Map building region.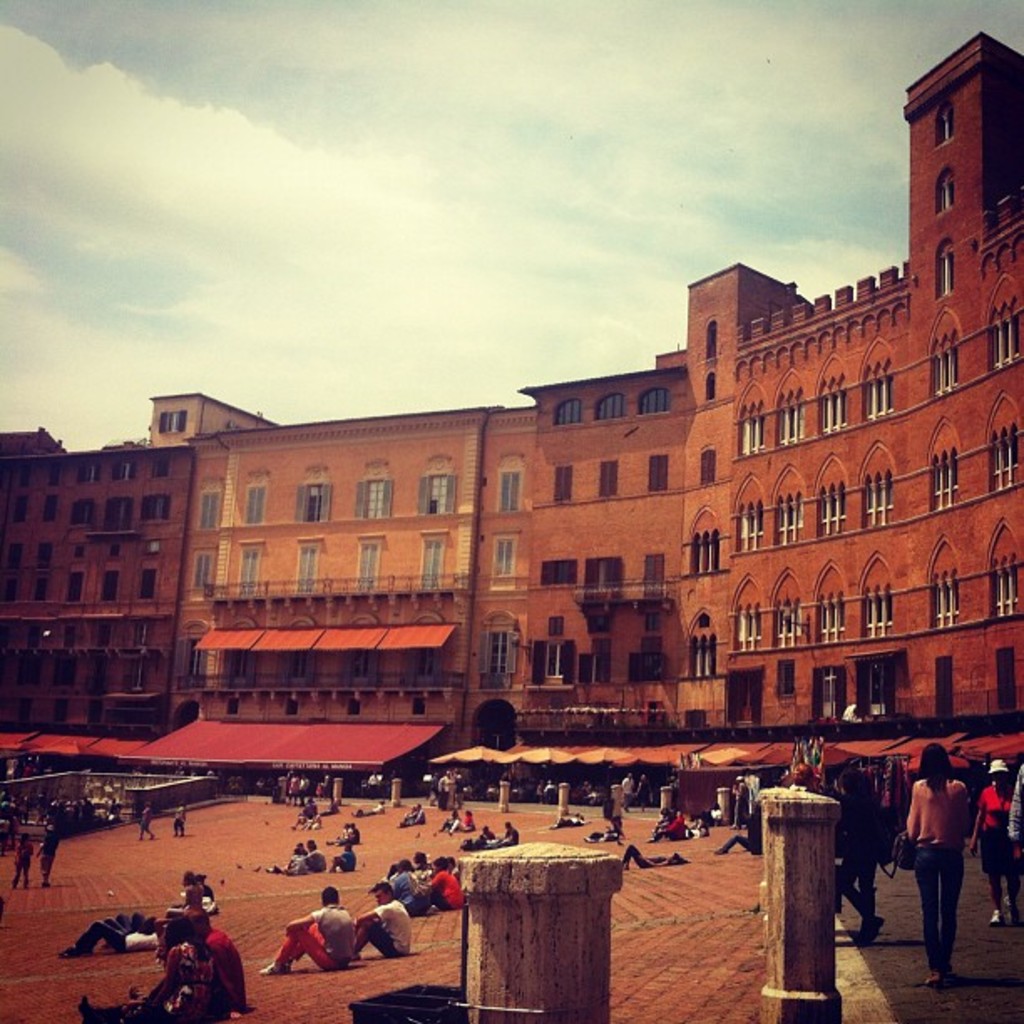
Mapped to <box>139,403,500,758</box>.
